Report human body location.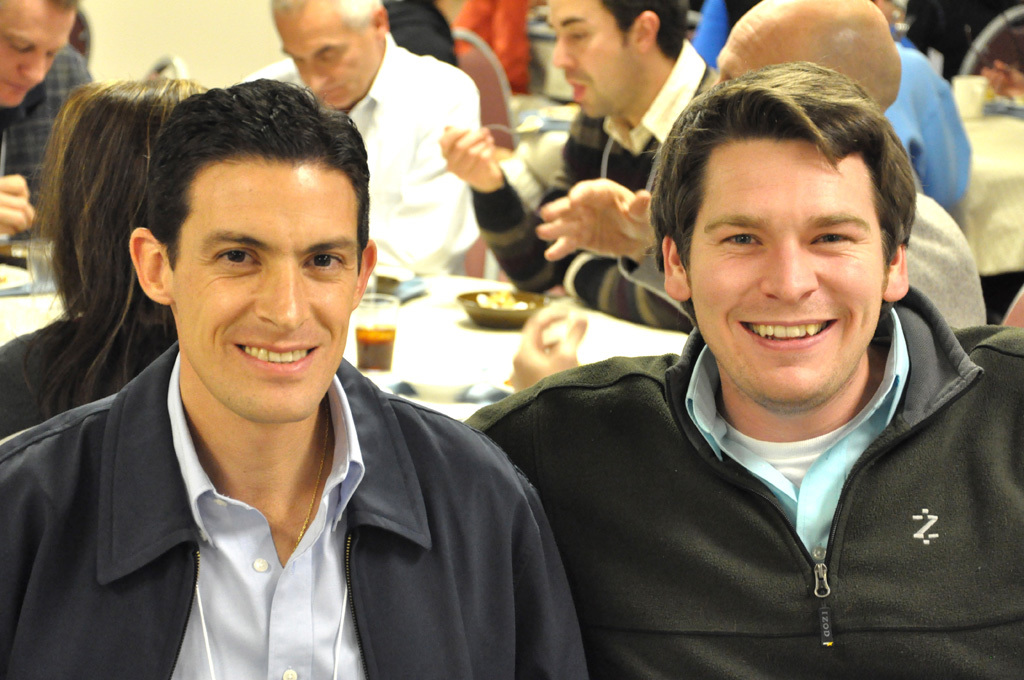
Report: <box>534,169,989,326</box>.
